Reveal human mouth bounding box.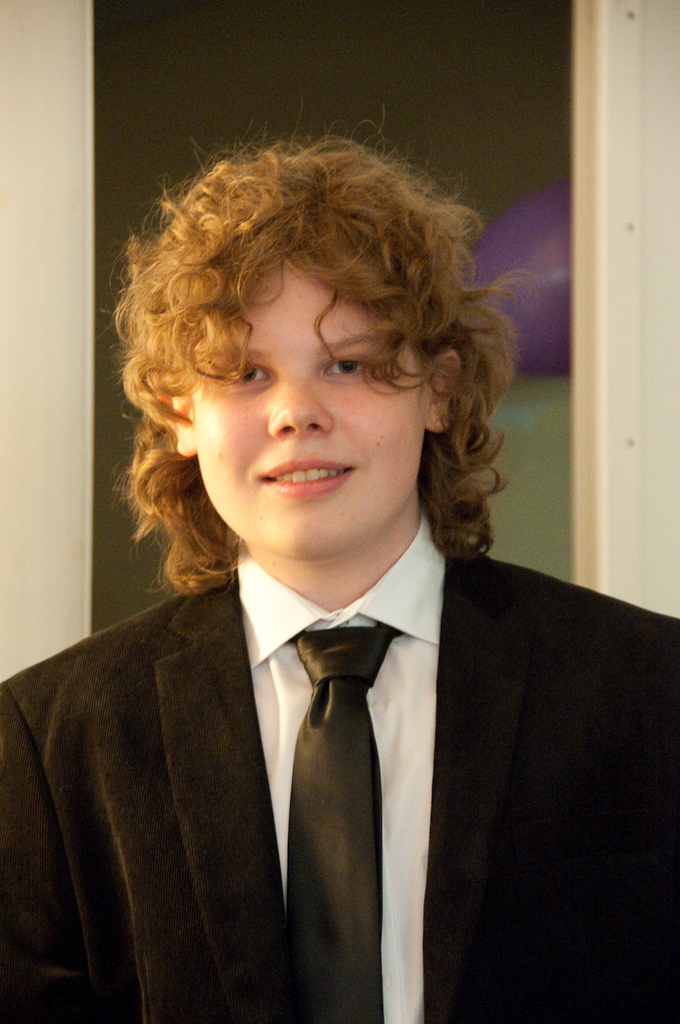
Revealed: select_region(258, 458, 348, 492).
